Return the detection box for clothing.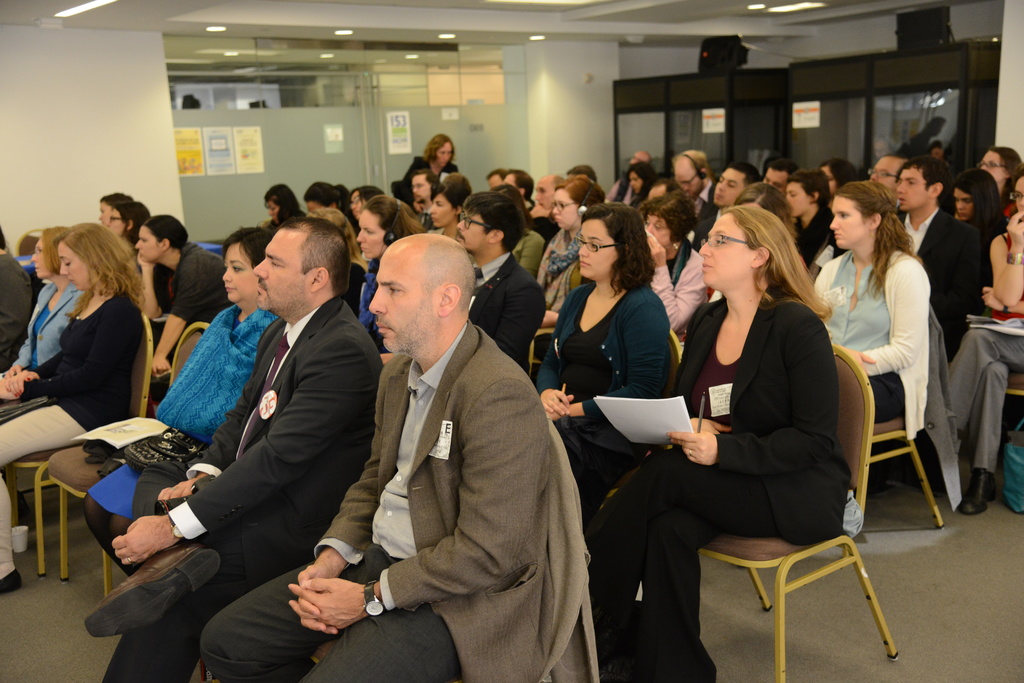
rect(817, 250, 934, 415).
